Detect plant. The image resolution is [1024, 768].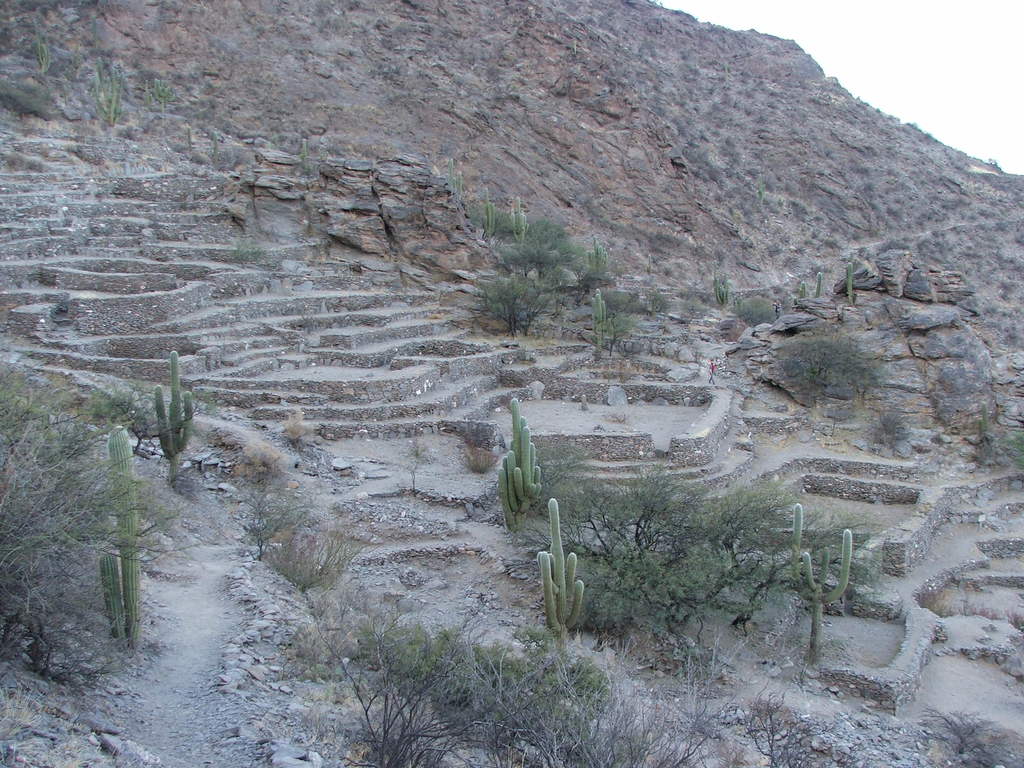
<bbox>231, 235, 266, 262</bbox>.
